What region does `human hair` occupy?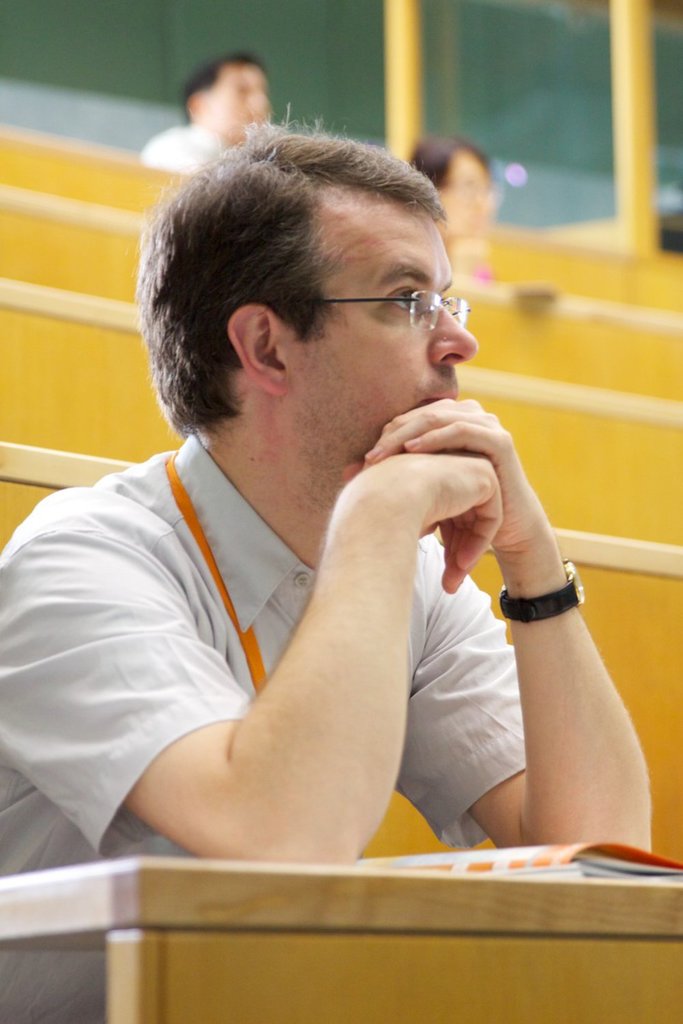
{"left": 148, "top": 104, "right": 460, "bottom": 428}.
